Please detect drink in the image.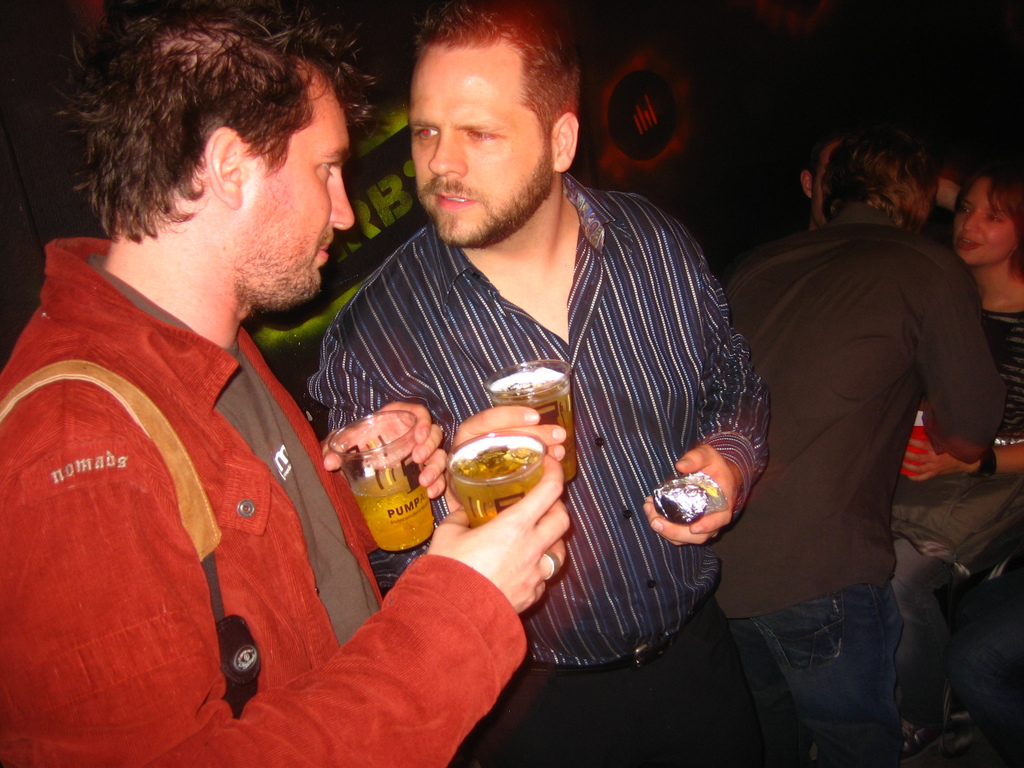
box(492, 372, 573, 478).
